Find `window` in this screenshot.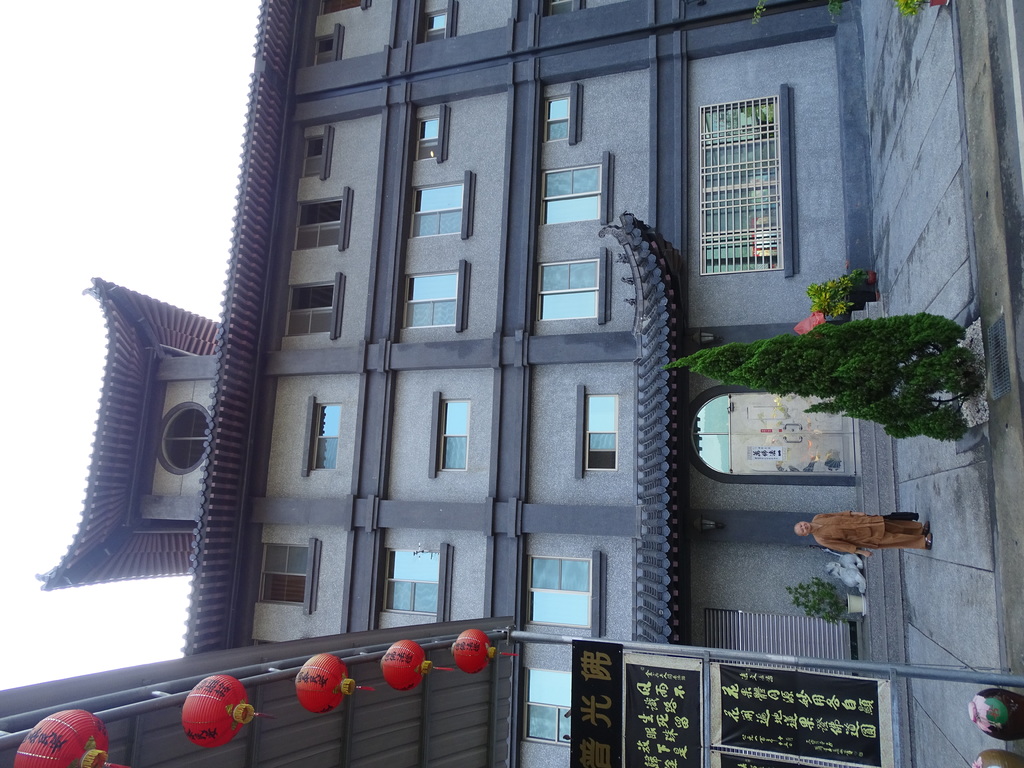
The bounding box for `window` is region(584, 394, 616, 469).
